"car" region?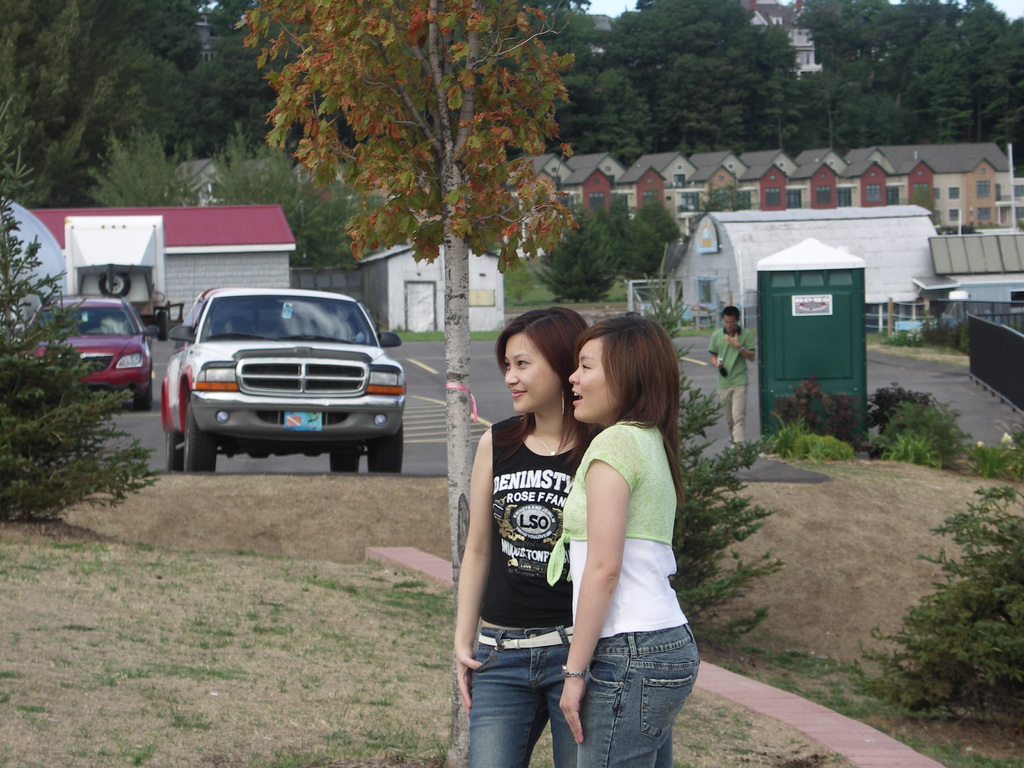
<bbox>147, 288, 418, 474</bbox>
